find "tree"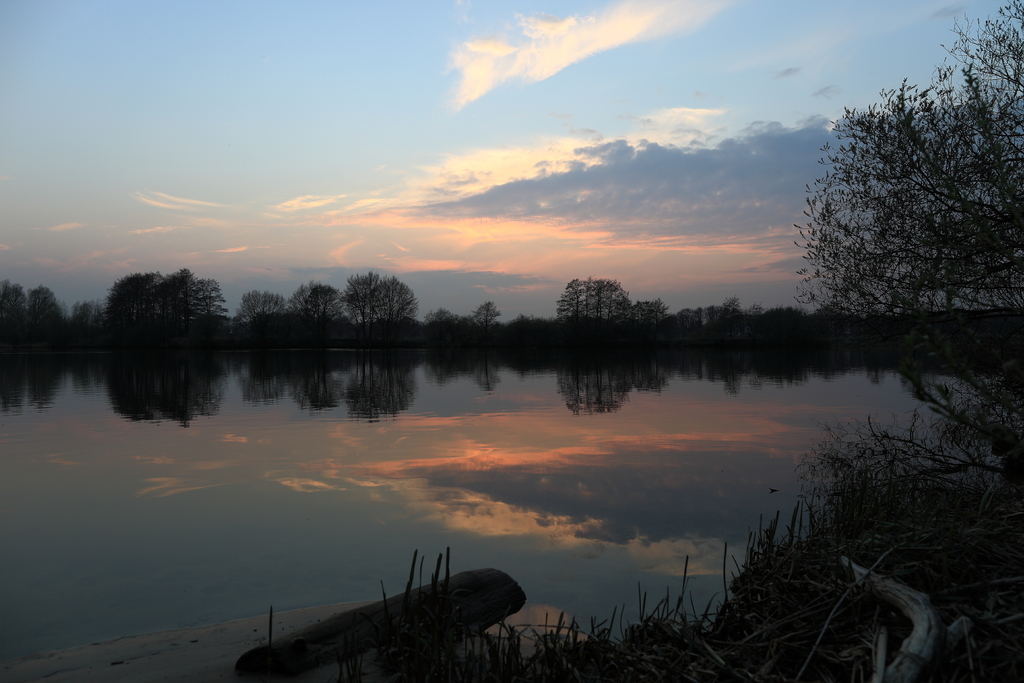
crop(507, 263, 642, 332)
